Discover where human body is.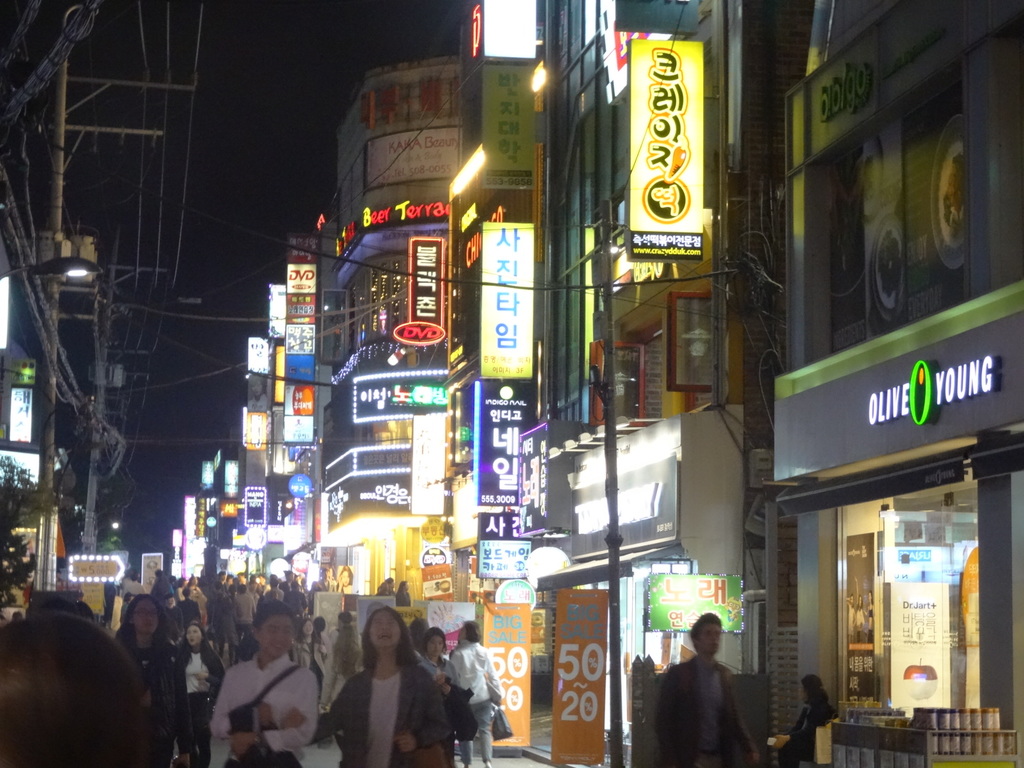
Discovered at bbox=(201, 604, 320, 763).
